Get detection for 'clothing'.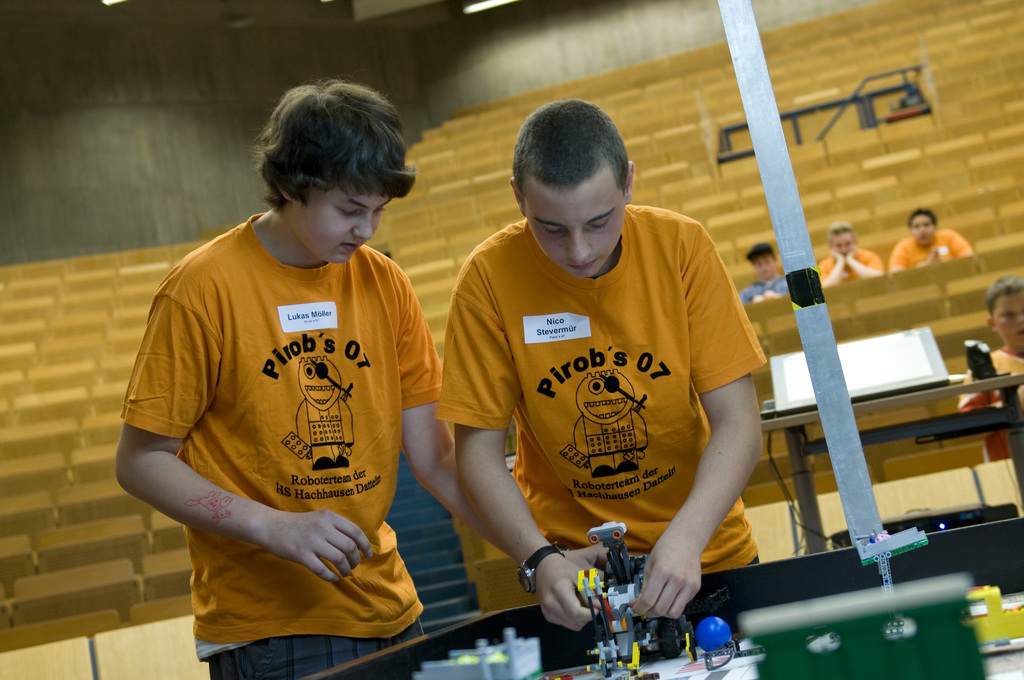
Detection: pyautogui.locateOnScreen(957, 346, 1023, 458).
